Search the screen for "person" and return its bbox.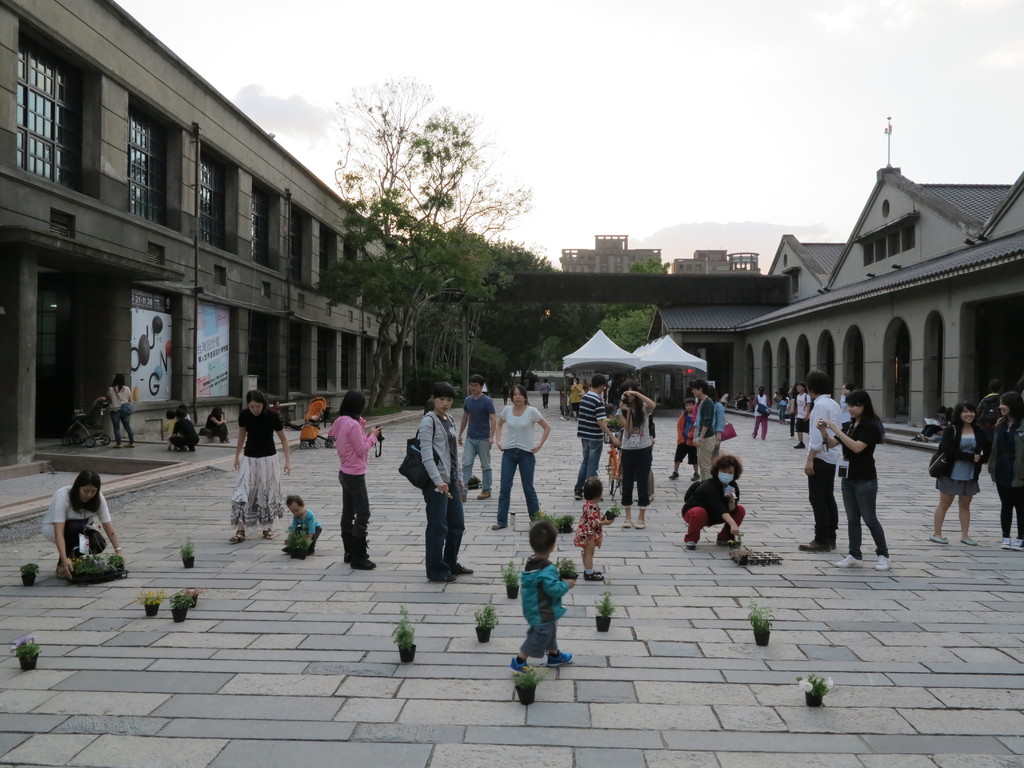
Found: rect(453, 380, 506, 499).
